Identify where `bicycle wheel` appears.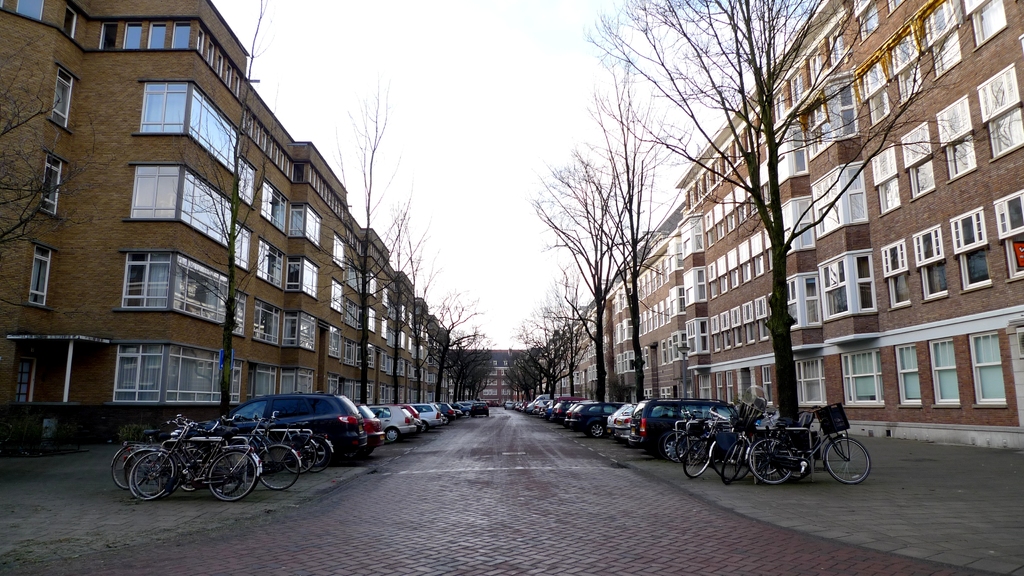
Appears at l=681, t=438, r=713, b=479.
